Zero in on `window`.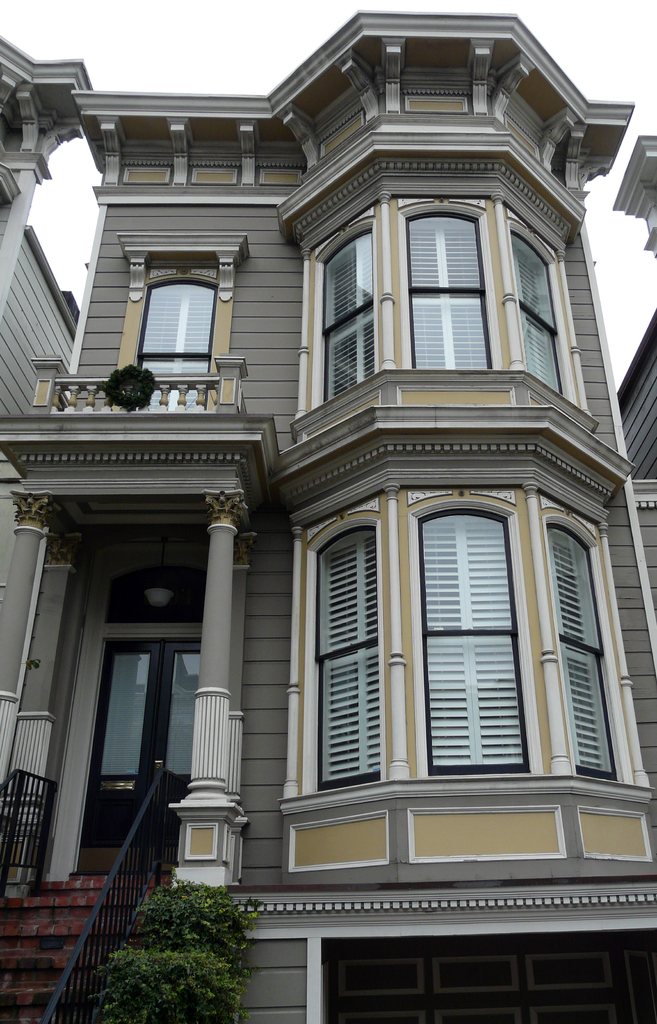
Zeroed in: bbox=[551, 512, 625, 781].
